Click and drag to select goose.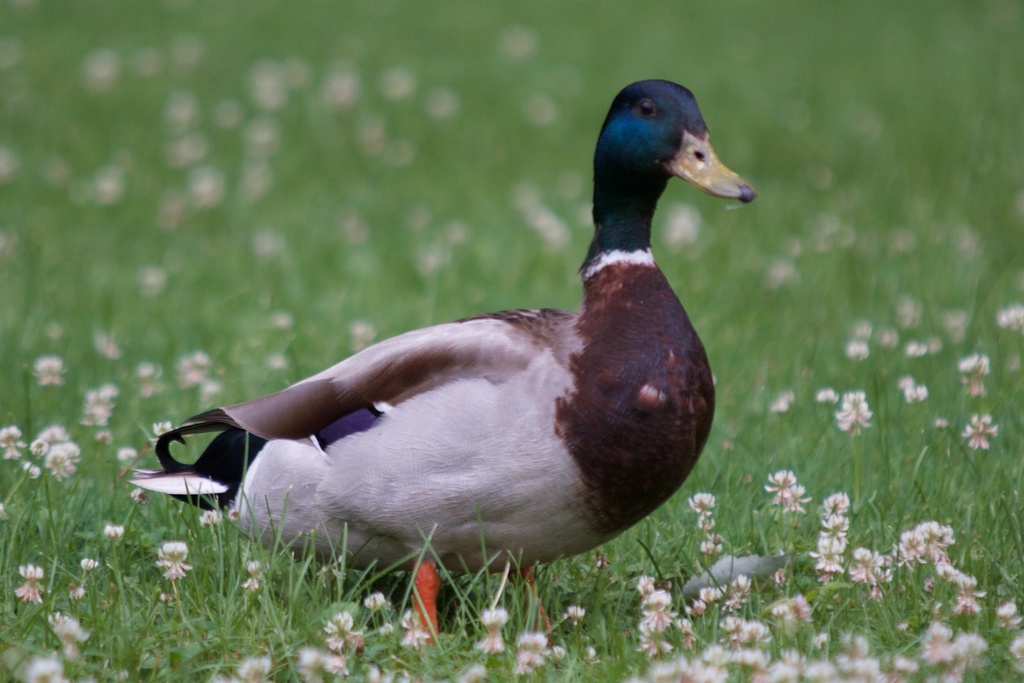
Selection: <bbox>158, 79, 767, 645</bbox>.
